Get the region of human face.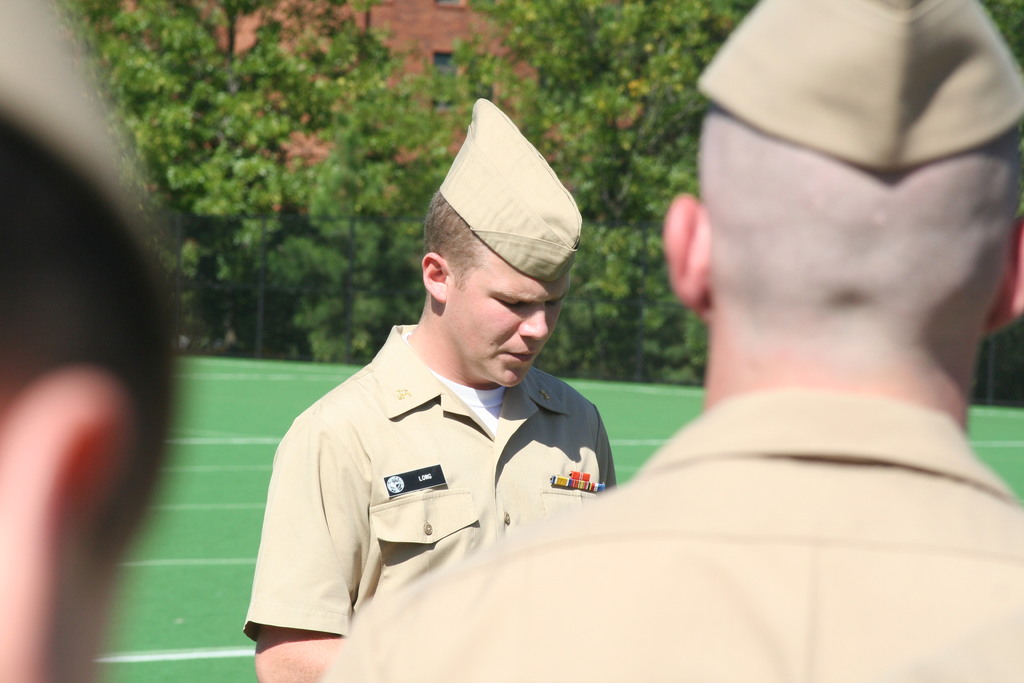
box=[436, 234, 572, 404].
